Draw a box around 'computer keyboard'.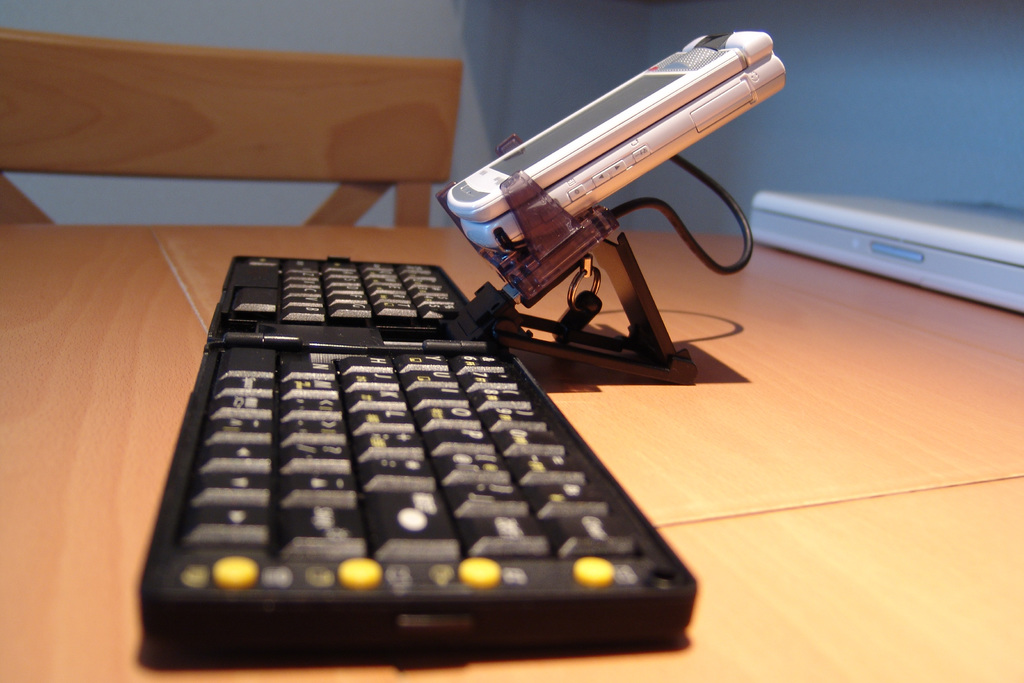
l=132, t=257, r=700, b=654.
